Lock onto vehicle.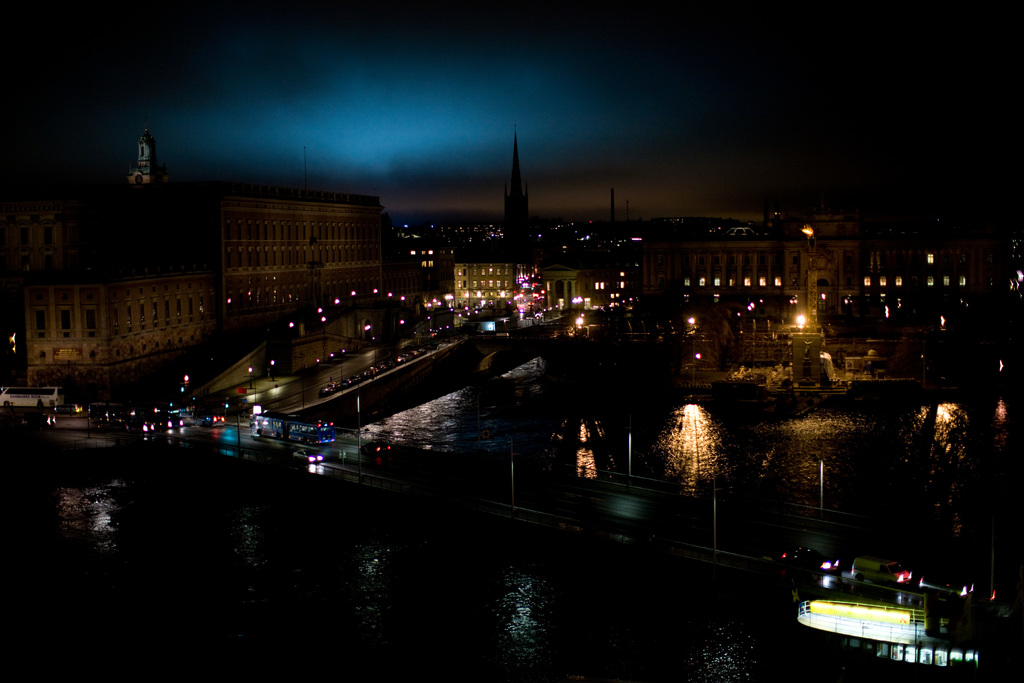
Locked: BBox(793, 557, 1023, 682).
